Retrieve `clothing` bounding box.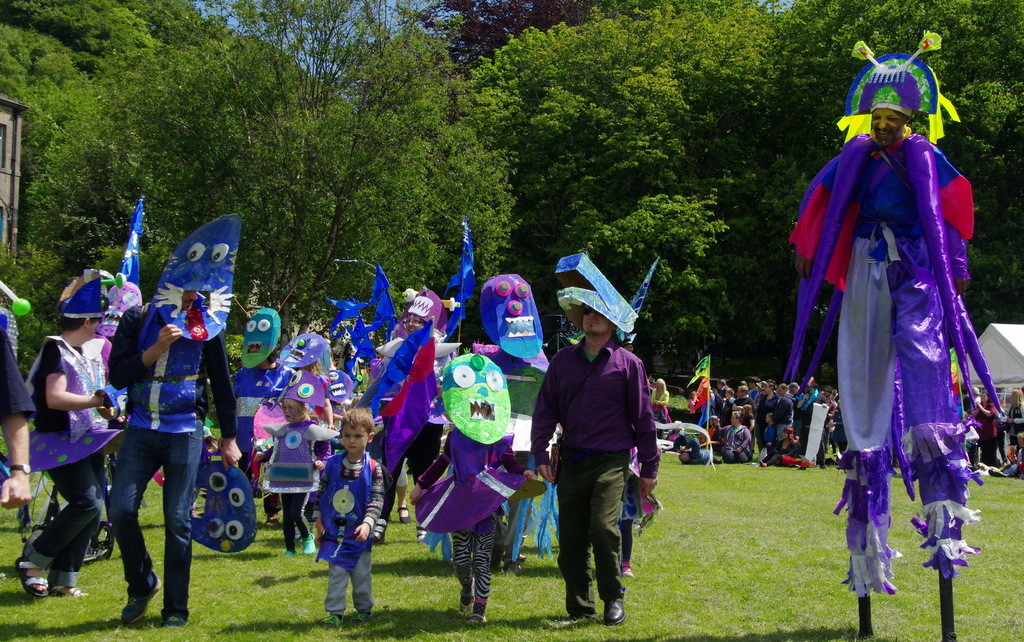
Bounding box: 230/362/294/479.
